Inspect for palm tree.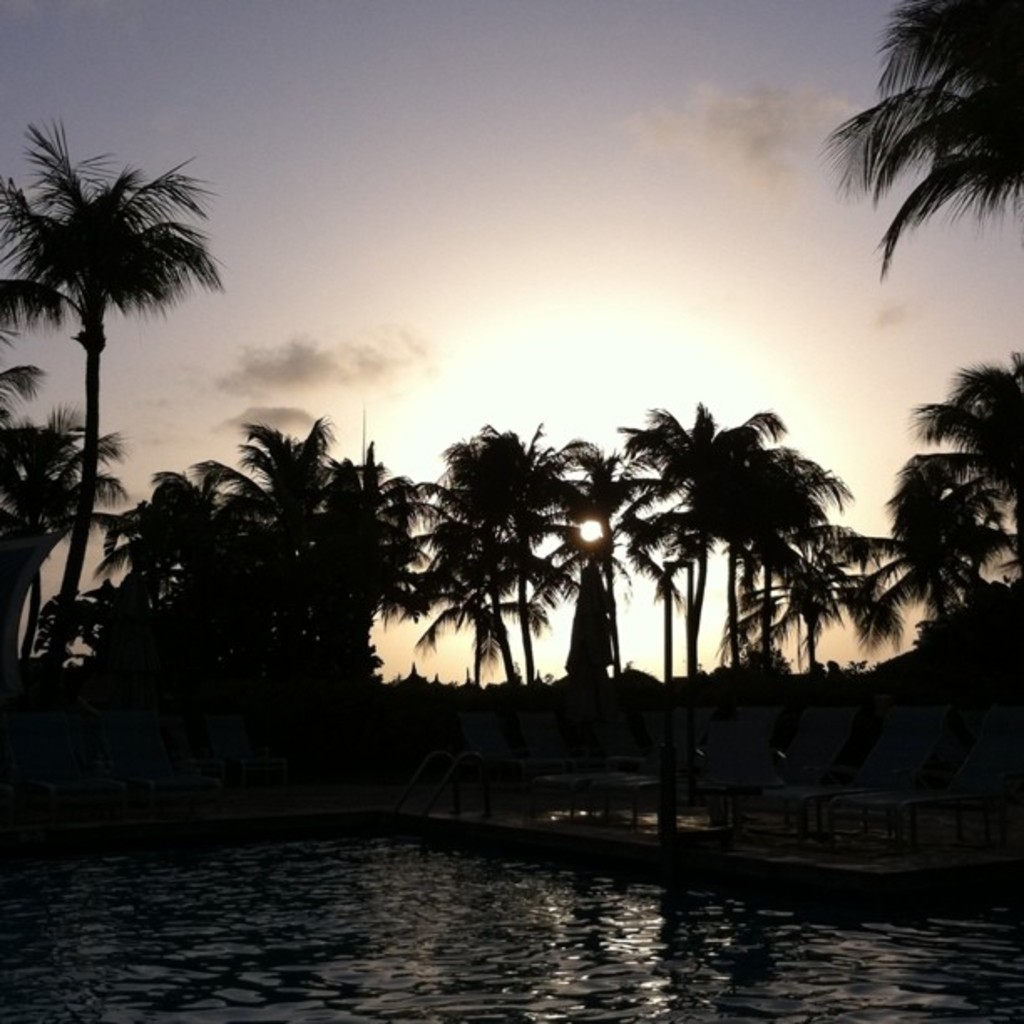
Inspection: <box>238,420,376,684</box>.
